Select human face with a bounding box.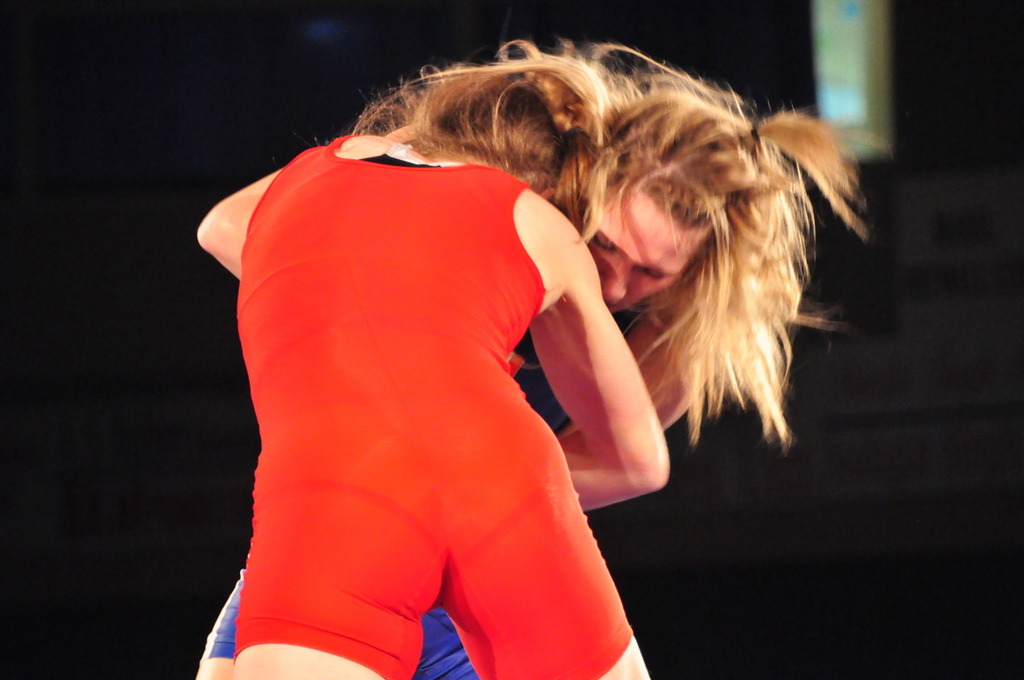
crop(588, 186, 706, 308).
